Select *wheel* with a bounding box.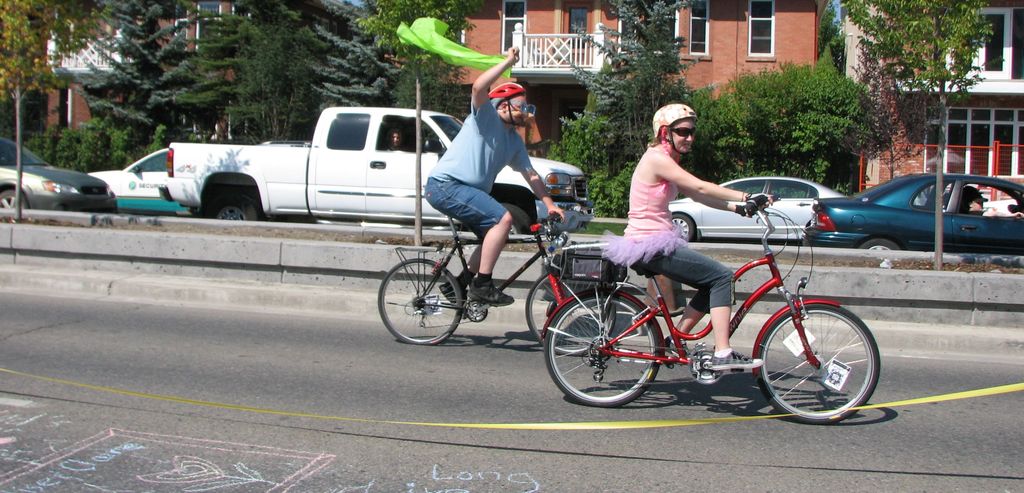
box=[209, 187, 259, 217].
